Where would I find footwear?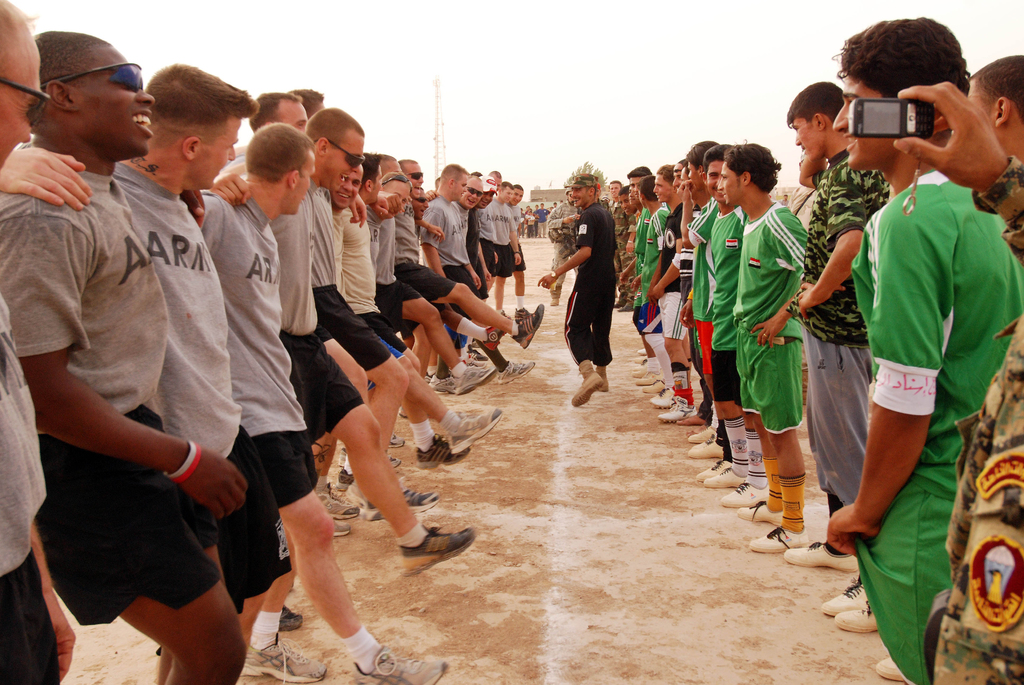
At [333, 517, 349, 537].
